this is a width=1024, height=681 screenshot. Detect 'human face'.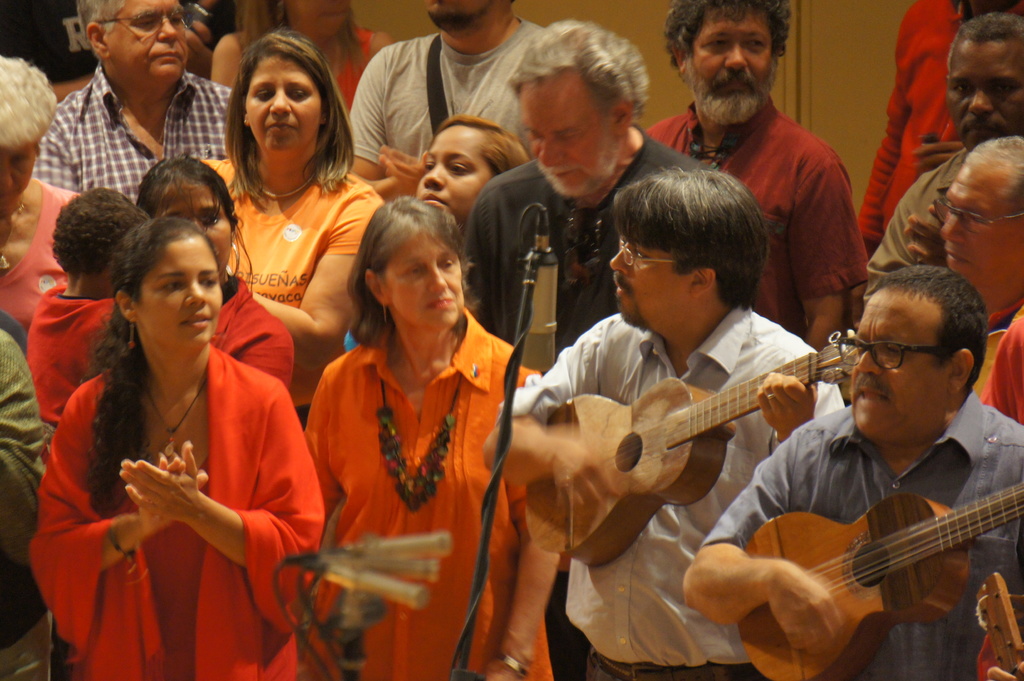
{"left": 108, "top": 0, "right": 189, "bottom": 79}.
